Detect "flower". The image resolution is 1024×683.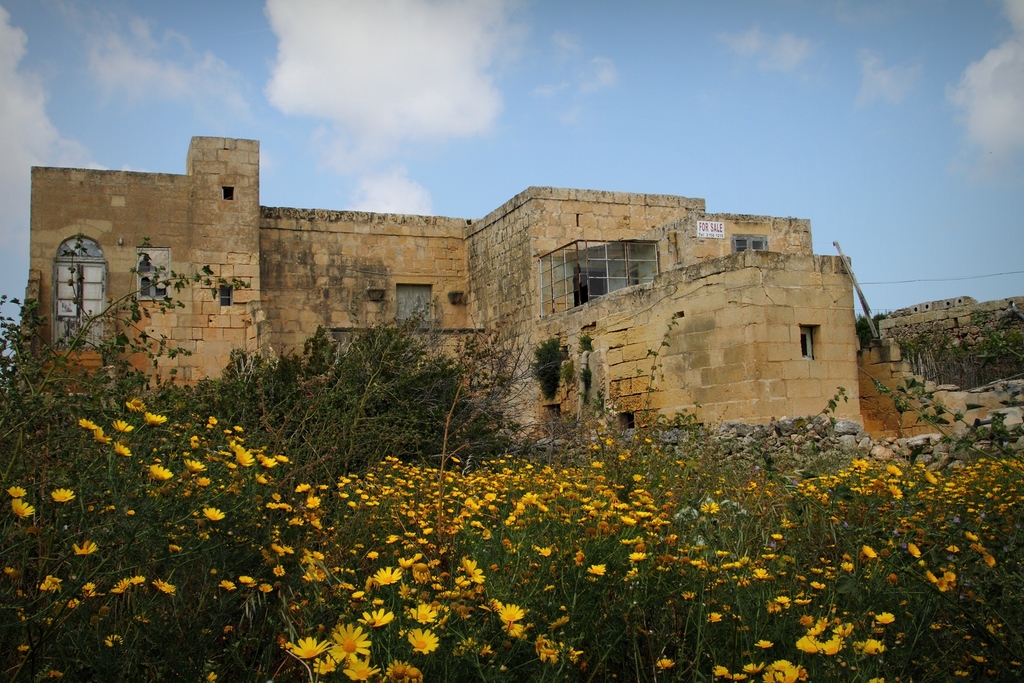
region(20, 641, 32, 652).
